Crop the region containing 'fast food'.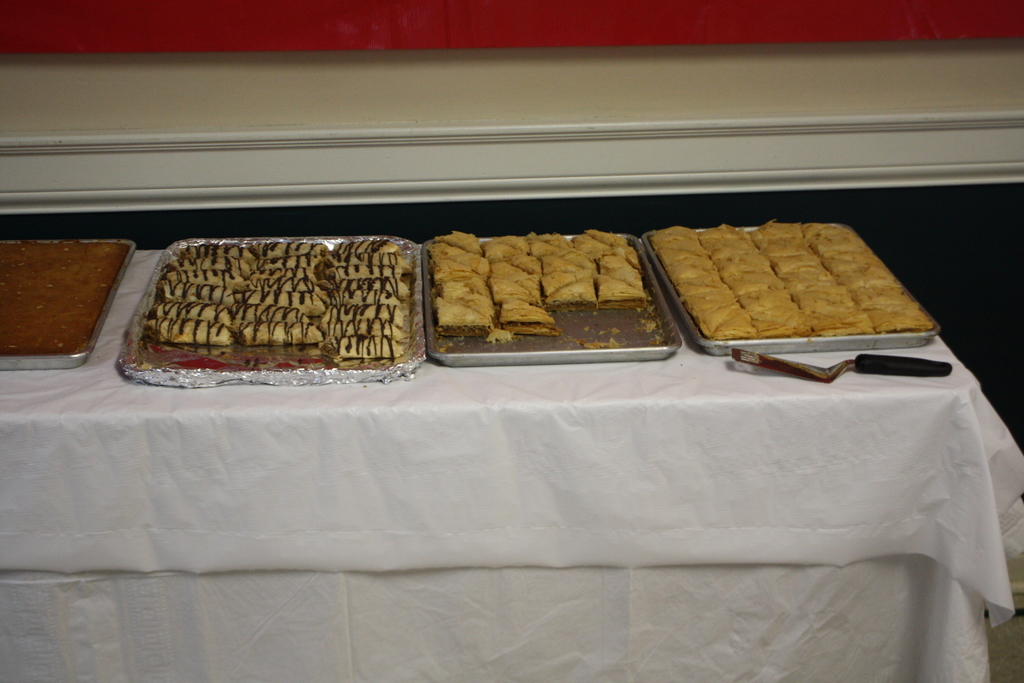
Crop region: 837:268:902:288.
